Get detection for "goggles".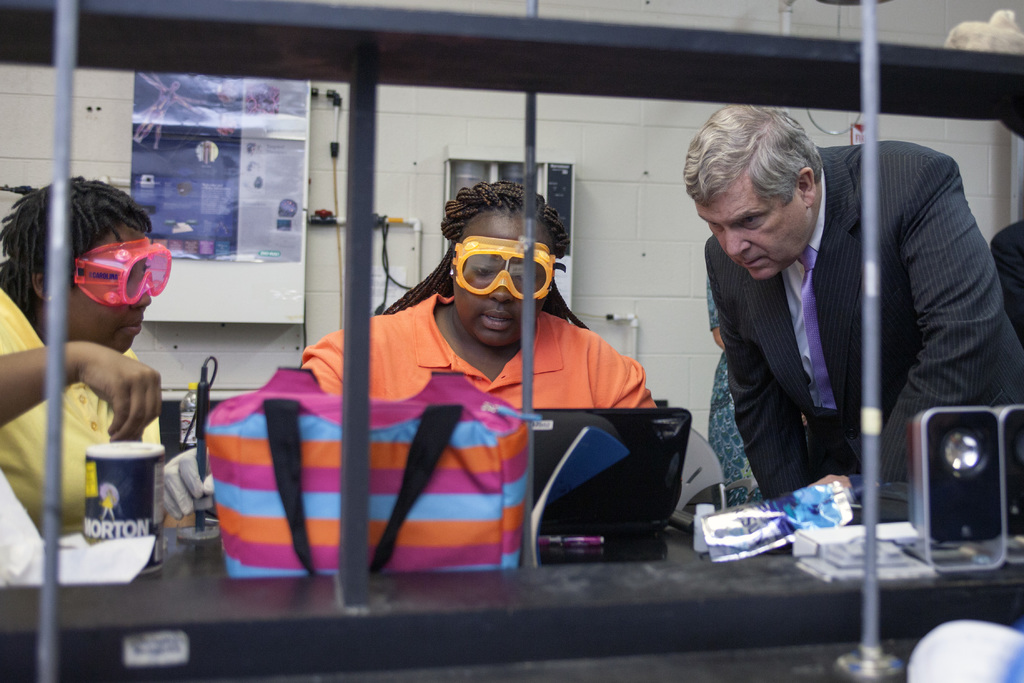
Detection: Rect(448, 243, 562, 306).
